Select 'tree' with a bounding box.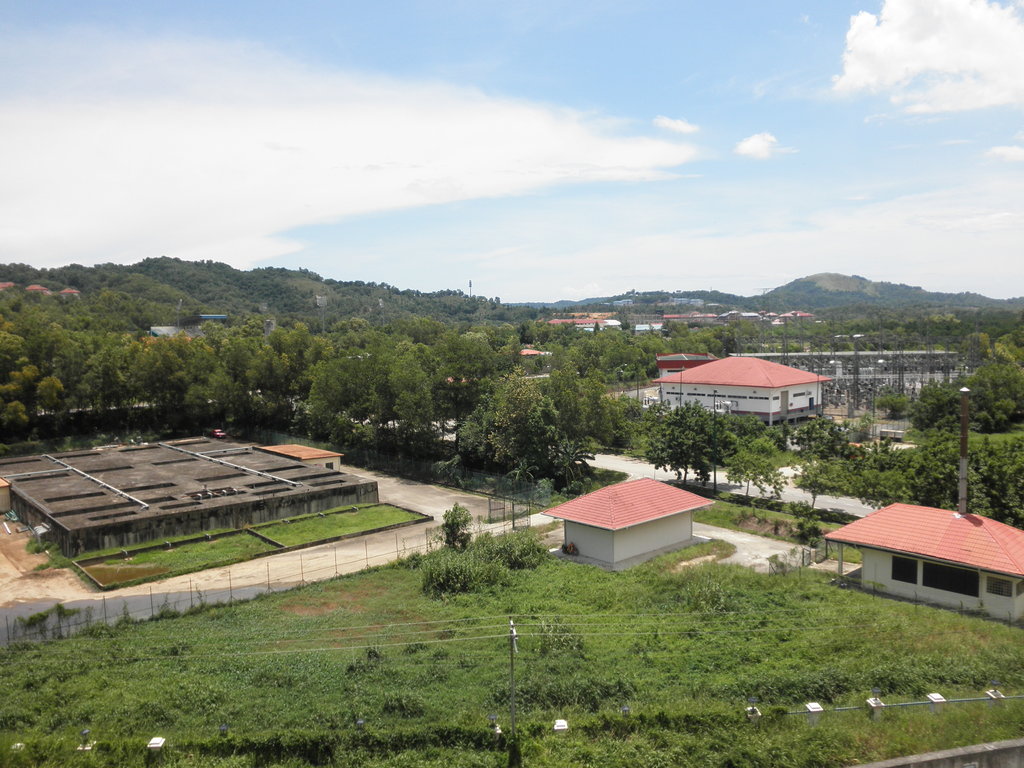
rect(964, 424, 1023, 525).
